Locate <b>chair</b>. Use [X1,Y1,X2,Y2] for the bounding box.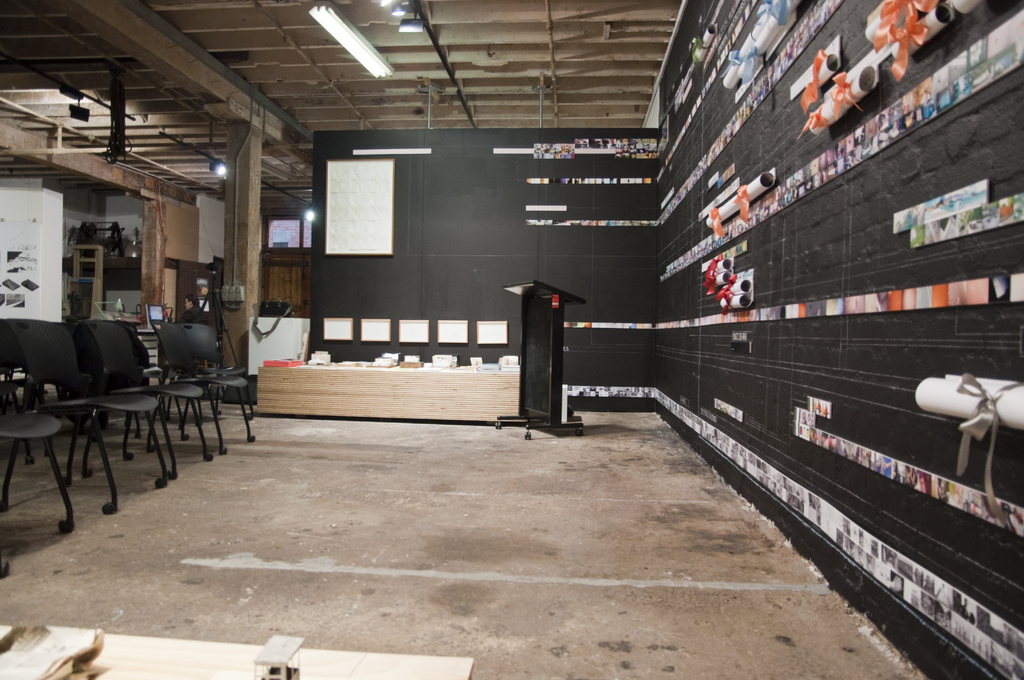
[0,317,79,540].
